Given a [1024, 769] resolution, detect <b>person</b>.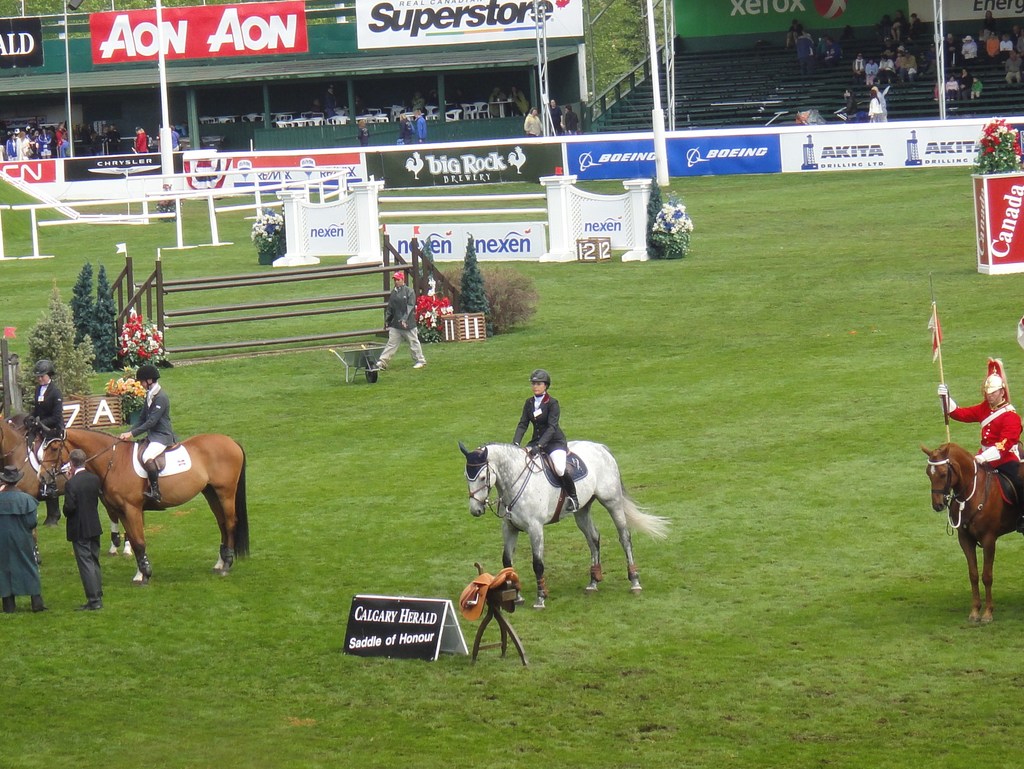
(508,83,529,112).
